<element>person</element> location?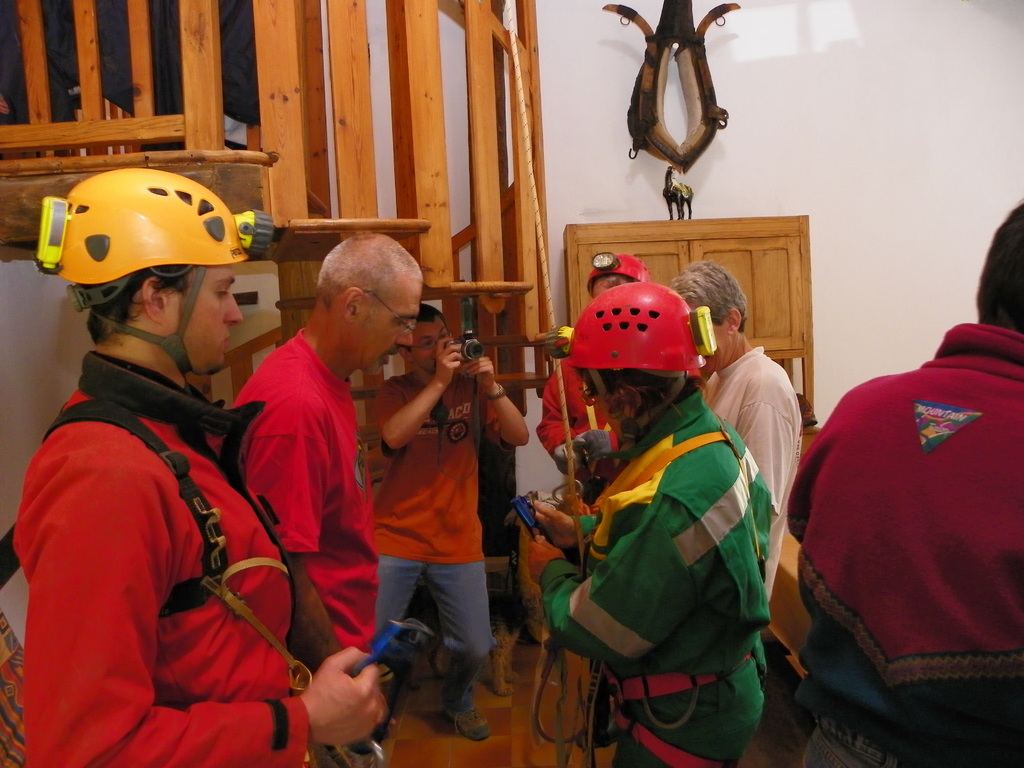
[x1=225, y1=229, x2=423, y2=767]
